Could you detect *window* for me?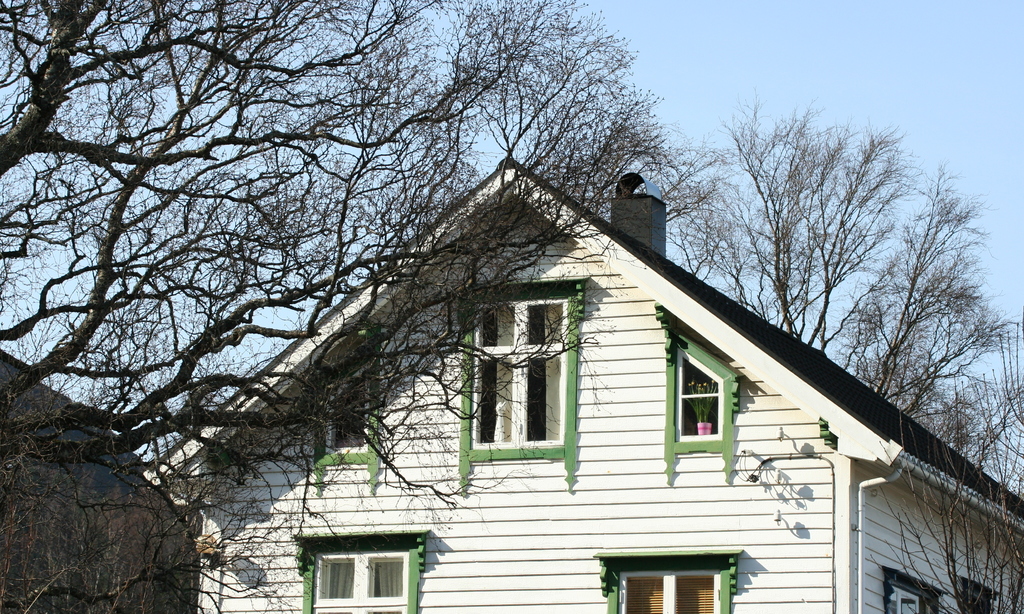
Detection result: 666 318 726 447.
